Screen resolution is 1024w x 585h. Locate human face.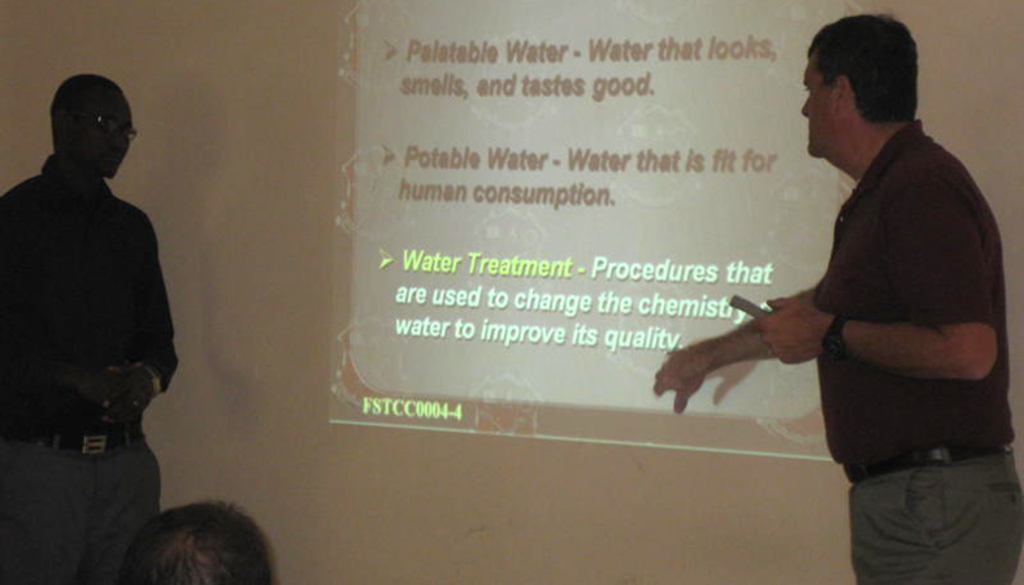
800, 55, 832, 152.
